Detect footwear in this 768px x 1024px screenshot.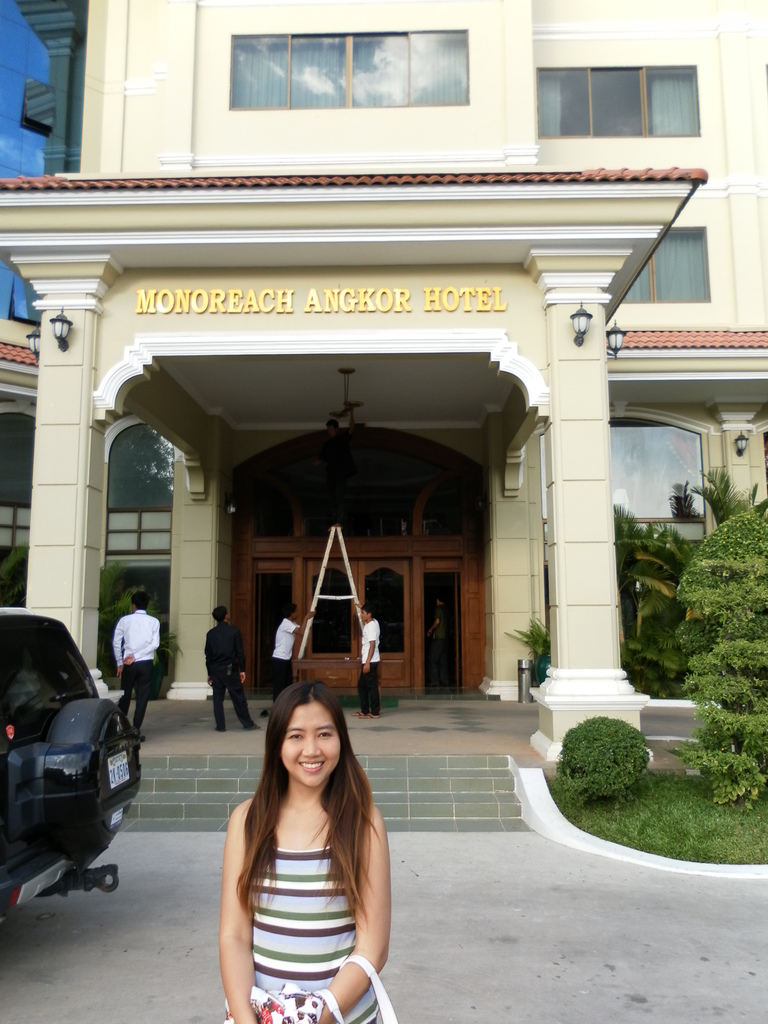
Detection: (x1=216, y1=727, x2=230, y2=732).
